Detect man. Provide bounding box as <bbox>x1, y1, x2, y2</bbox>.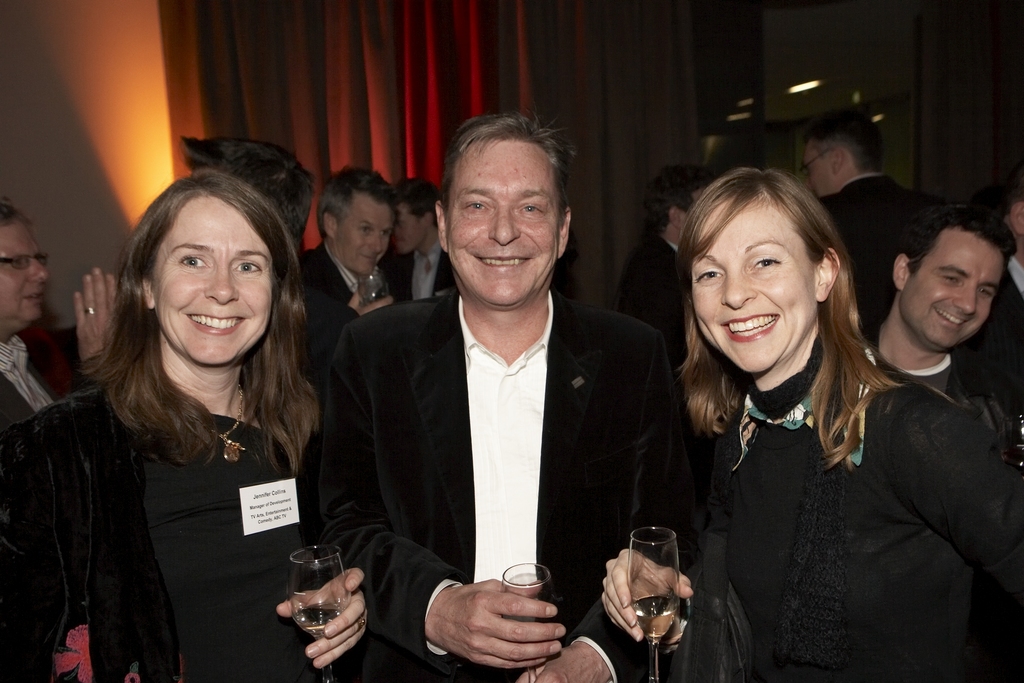
<bbox>75, 131, 317, 383</bbox>.
